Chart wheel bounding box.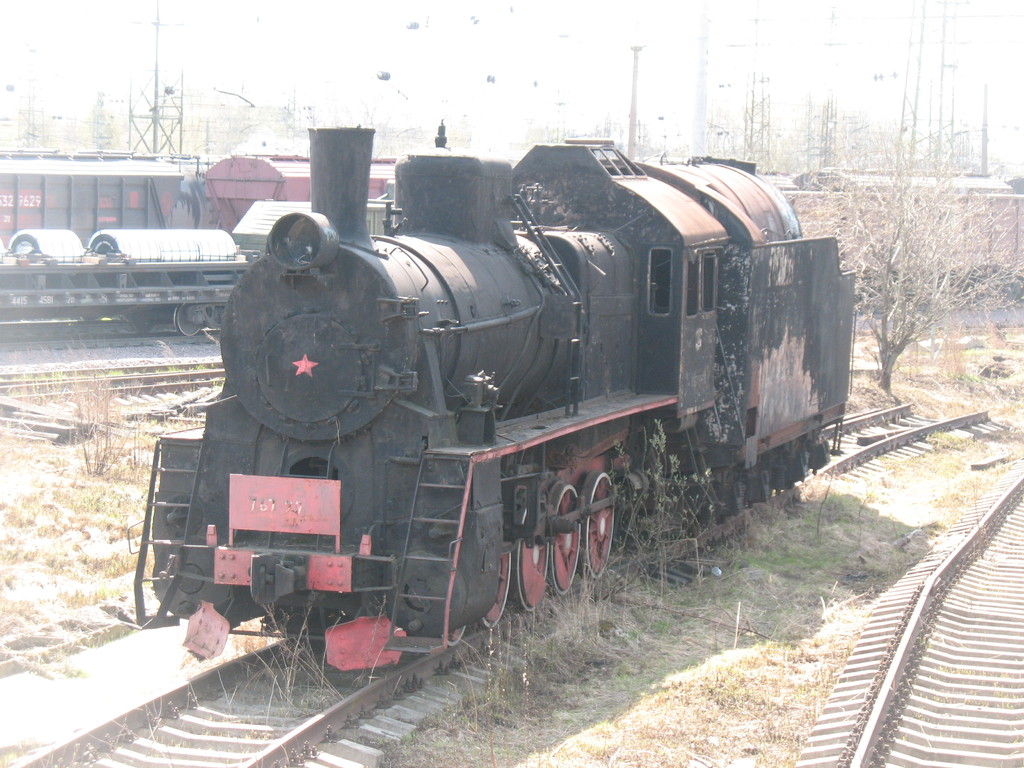
Charted: {"x1": 168, "y1": 295, "x2": 203, "y2": 339}.
